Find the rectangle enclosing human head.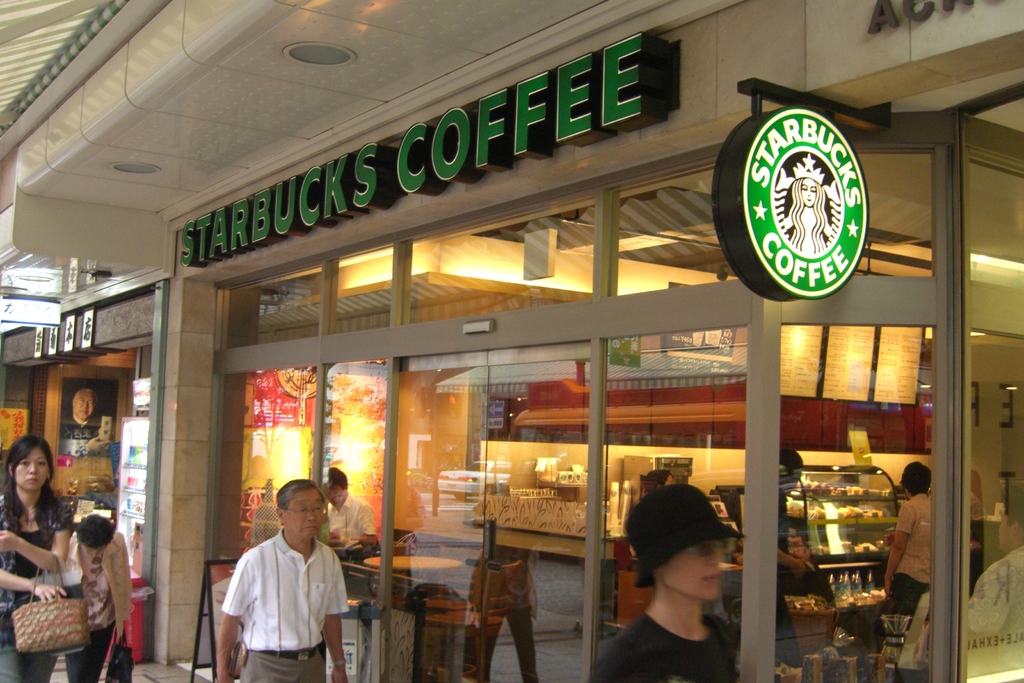
pyautogui.locateOnScreen(993, 479, 1023, 551).
